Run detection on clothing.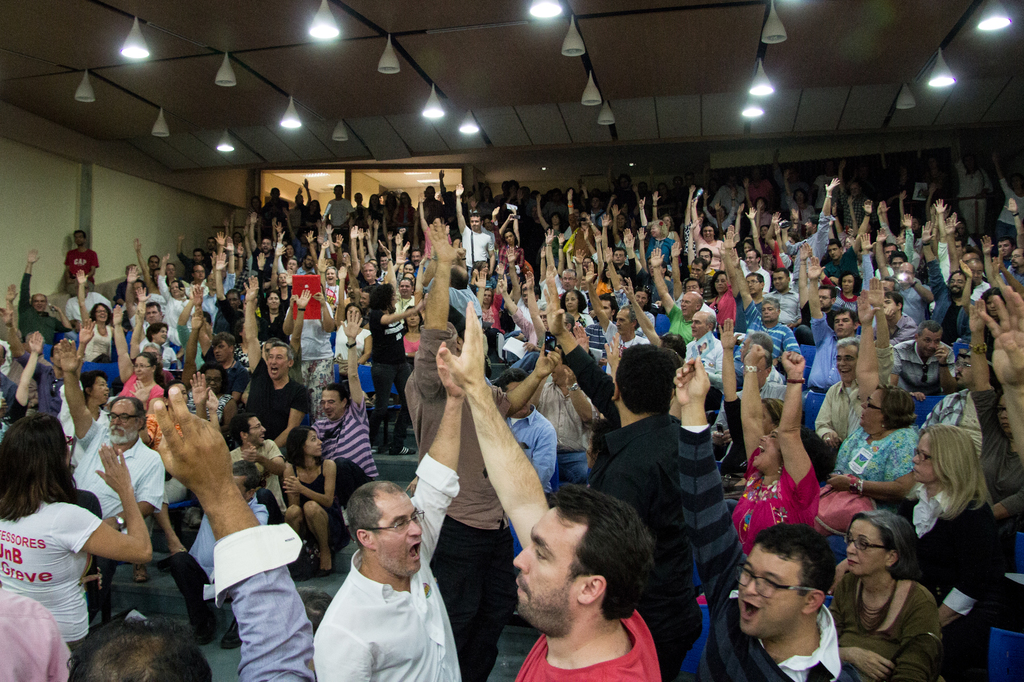
Result: left=0, top=495, right=99, bottom=667.
